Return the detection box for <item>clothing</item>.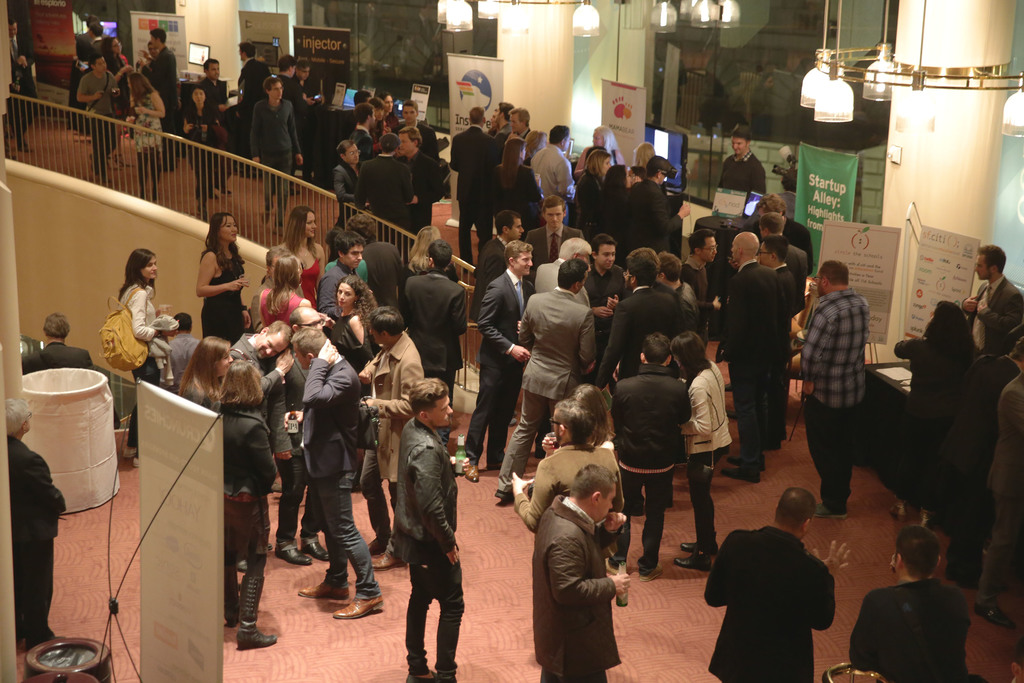
locate(390, 423, 467, 682).
